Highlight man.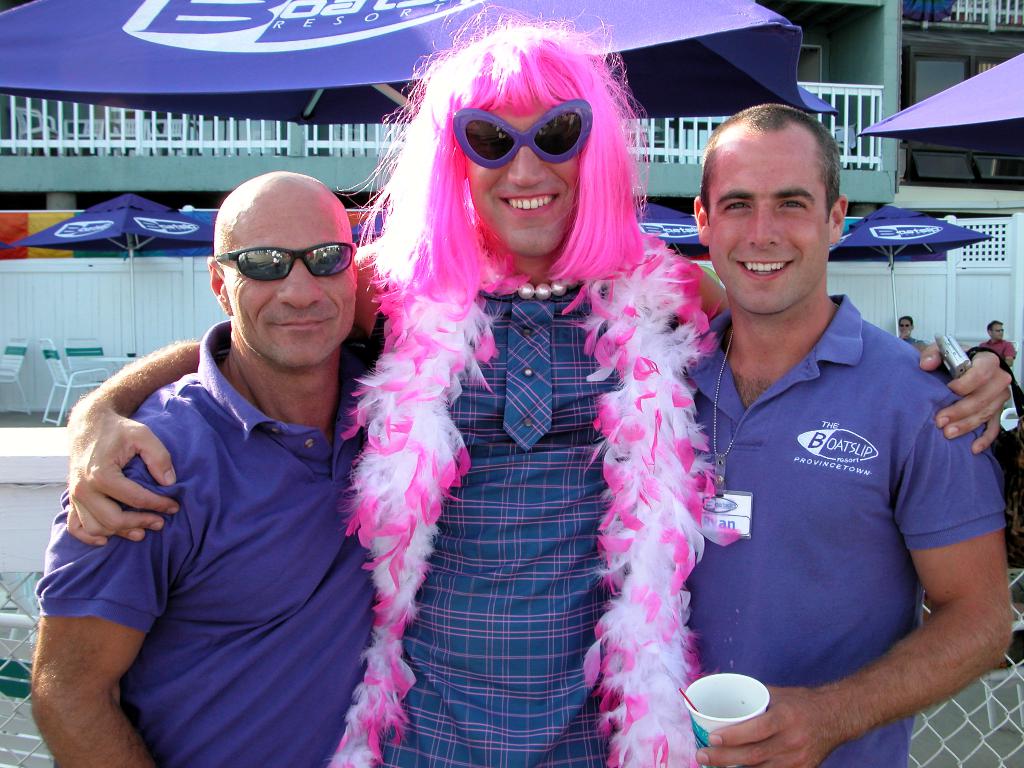
Highlighted region: select_region(62, 0, 1014, 767).
